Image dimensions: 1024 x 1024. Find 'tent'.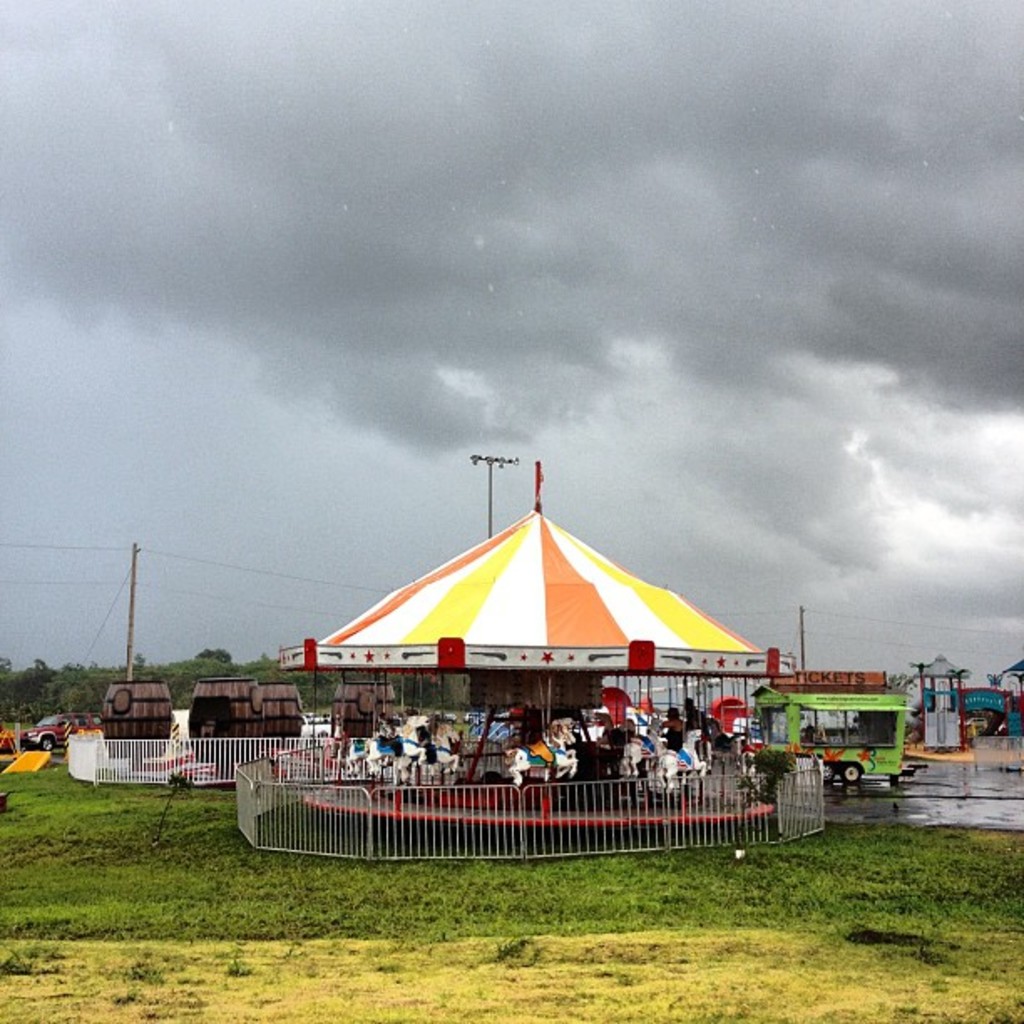
box=[274, 505, 770, 808].
